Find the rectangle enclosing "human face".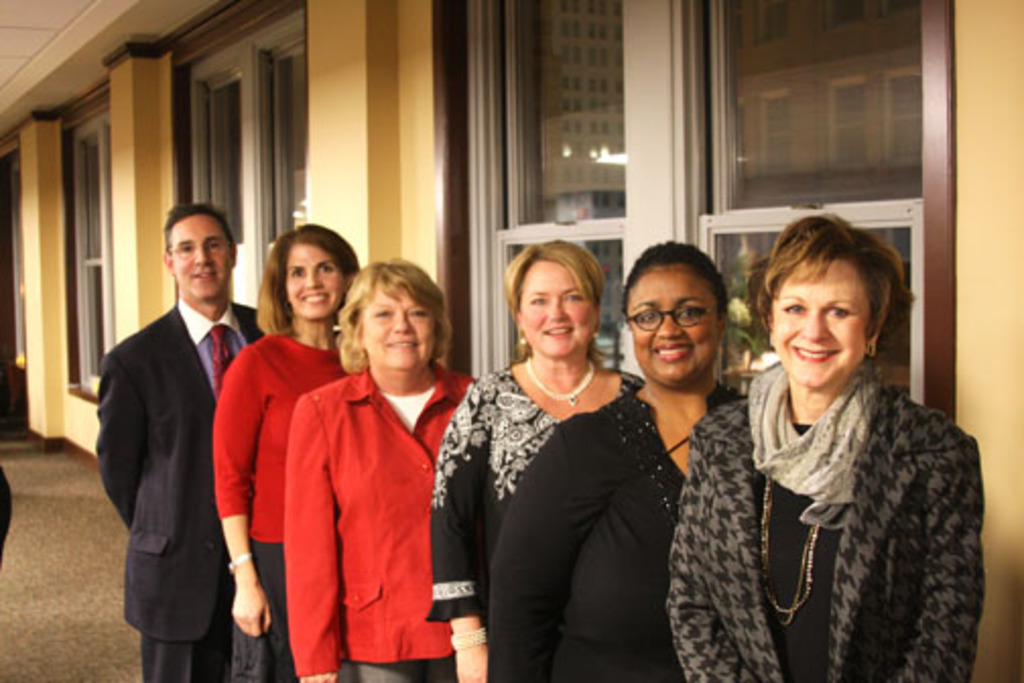
detection(282, 252, 347, 319).
